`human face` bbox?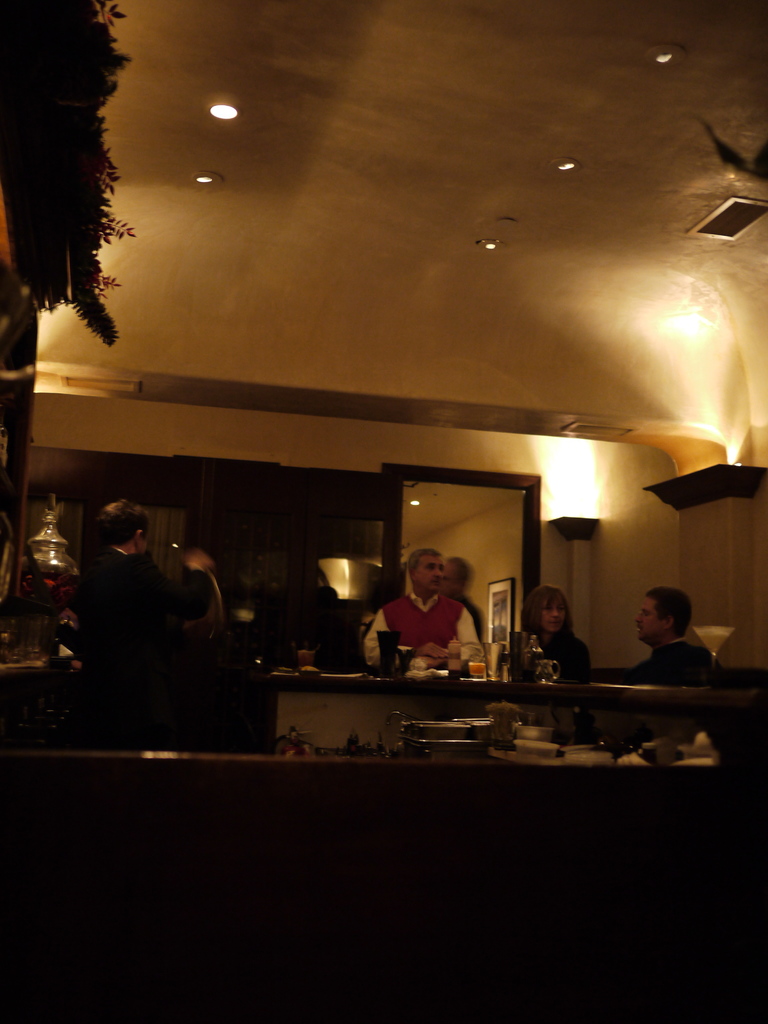
bbox(639, 588, 659, 641)
